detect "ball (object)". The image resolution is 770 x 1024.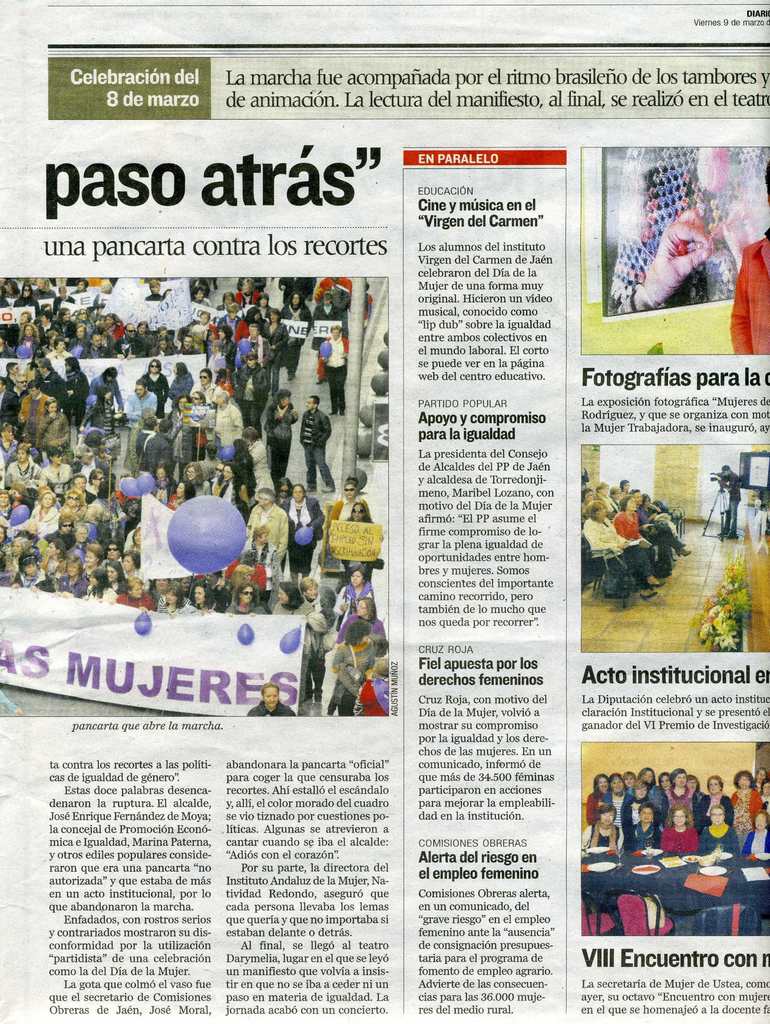
x1=165, y1=491, x2=247, y2=579.
